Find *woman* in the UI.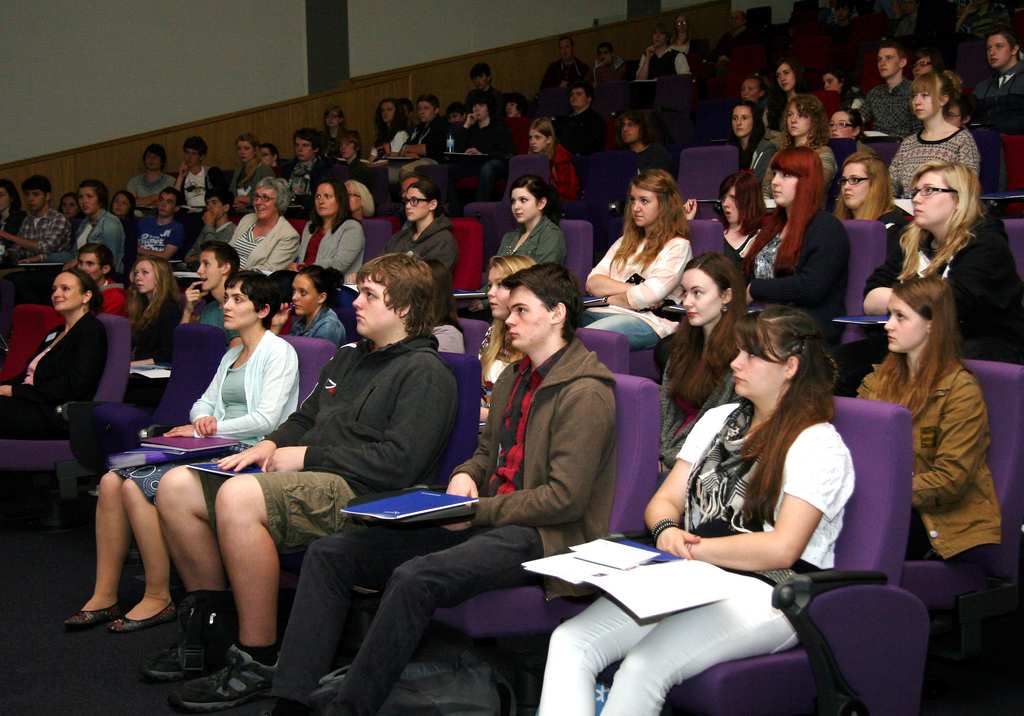
UI element at left=828, top=109, right=876, bottom=156.
